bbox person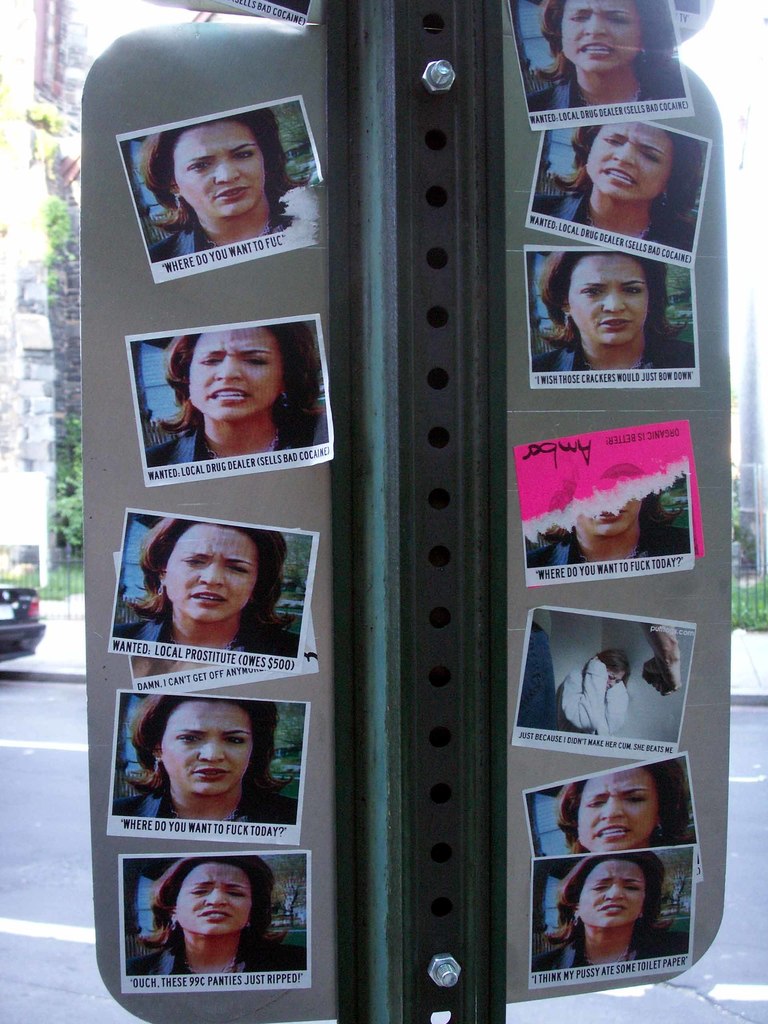
Rect(532, 124, 702, 252)
